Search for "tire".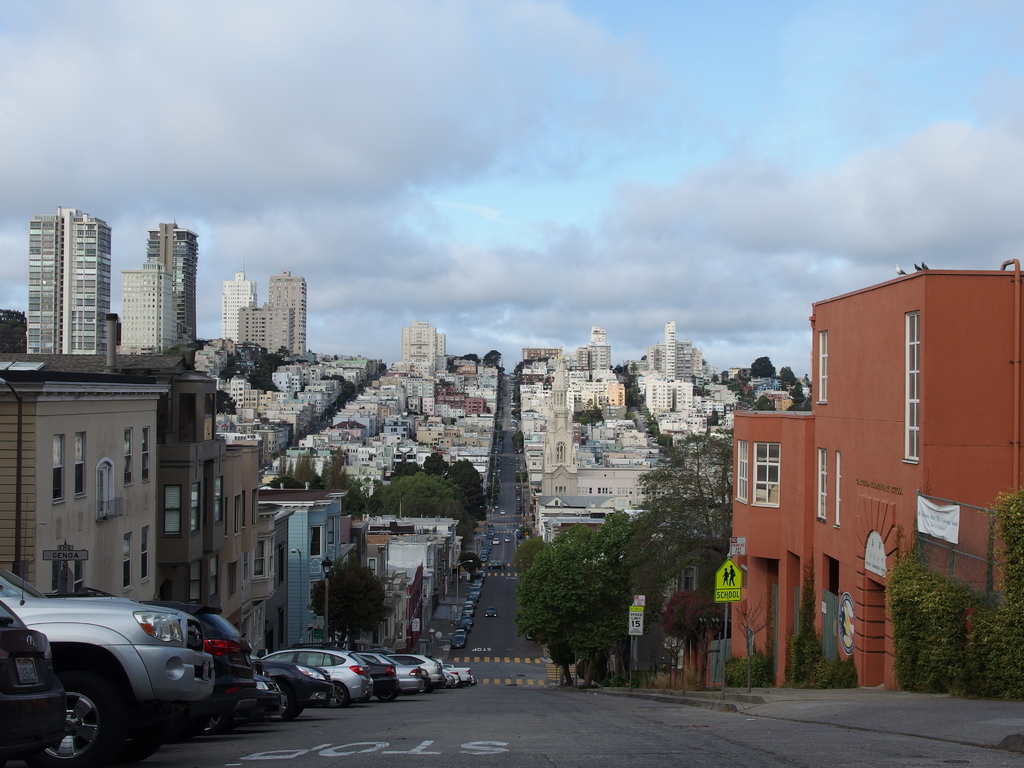
Found at 100, 733, 160, 765.
